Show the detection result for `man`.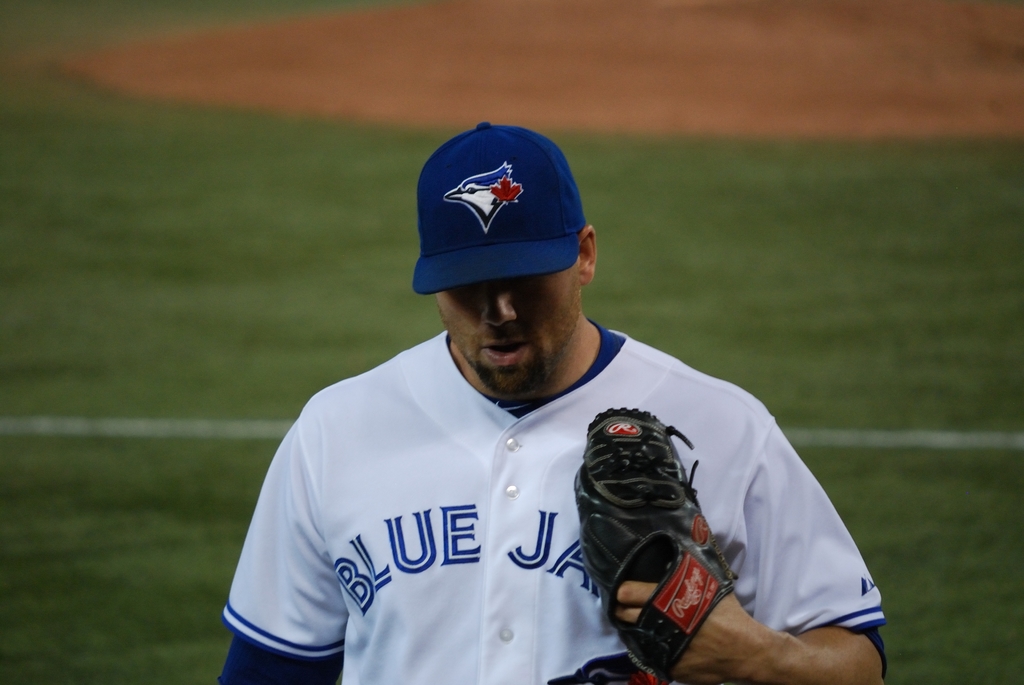
detection(218, 123, 888, 684).
